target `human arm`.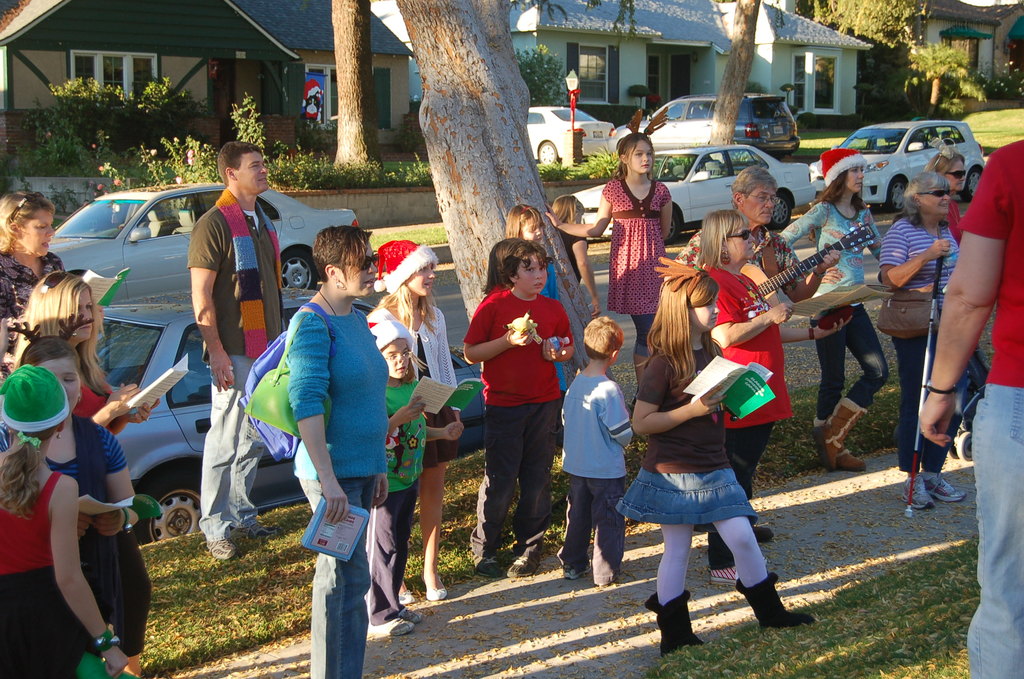
Target region: 424,419,464,443.
